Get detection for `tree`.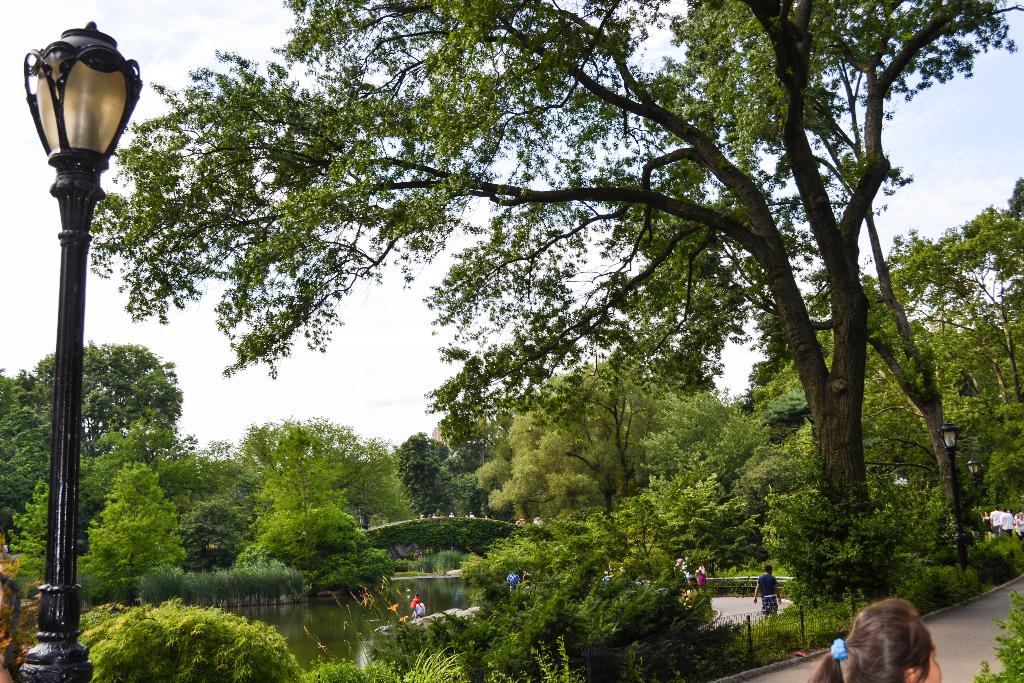
Detection: (x1=75, y1=0, x2=1023, y2=514).
